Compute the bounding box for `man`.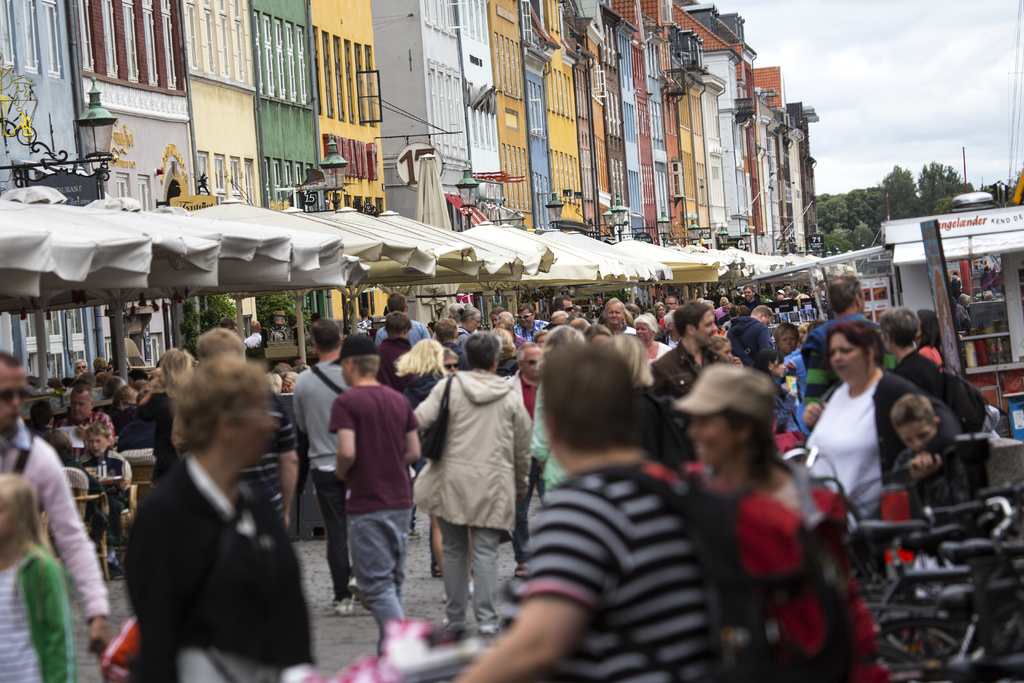
(x1=53, y1=383, x2=113, y2=441).
